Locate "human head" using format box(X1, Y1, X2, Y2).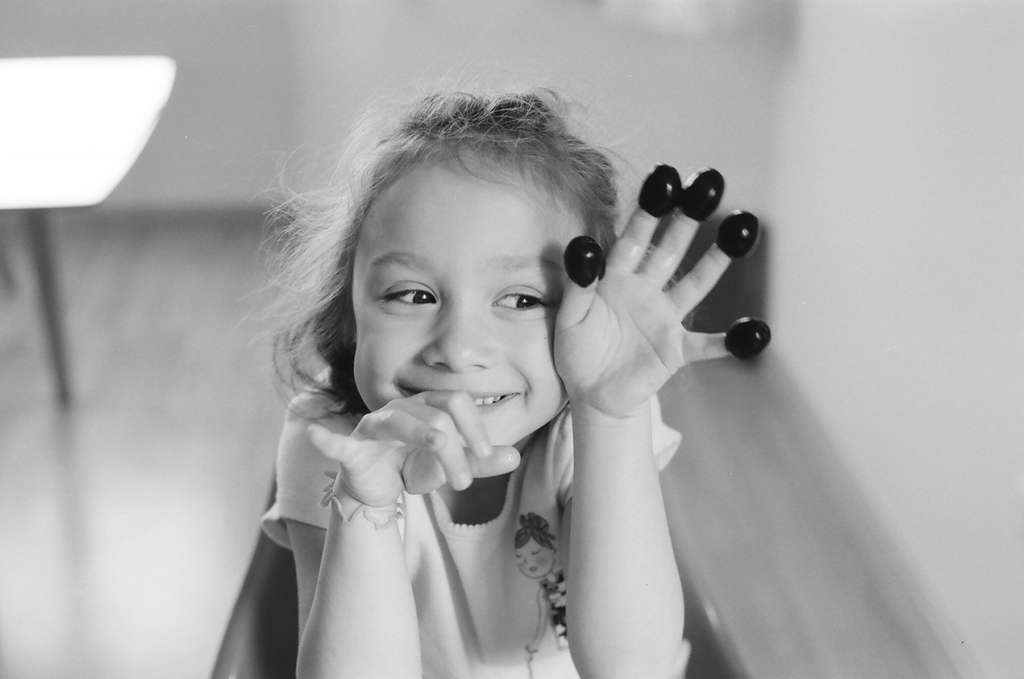
box(353, 96, 623, 514).
